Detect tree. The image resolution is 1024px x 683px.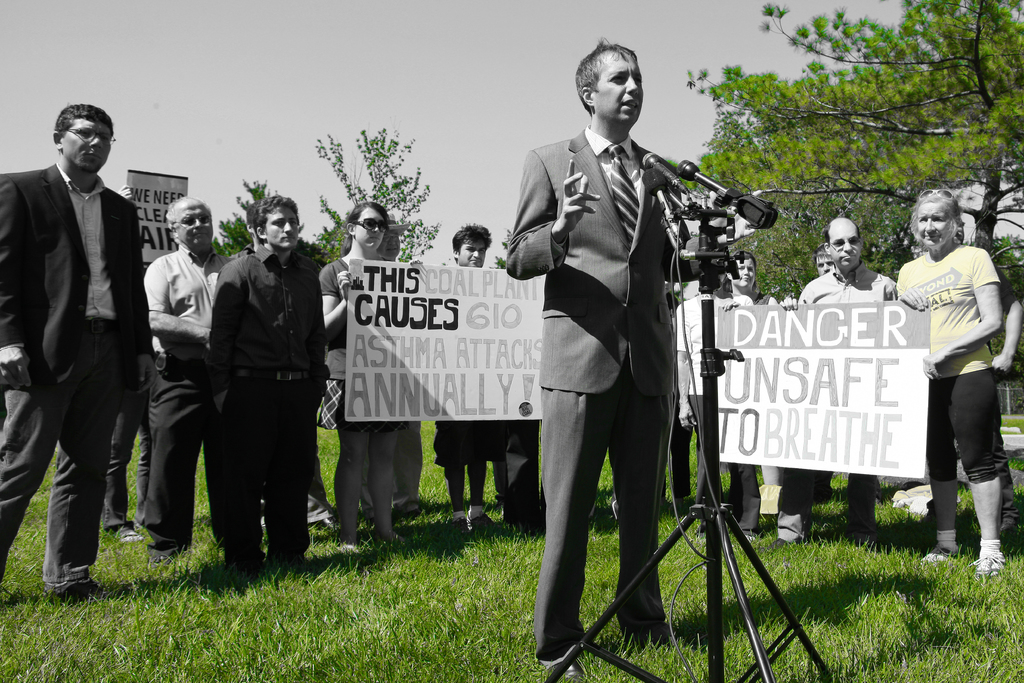
Rect(214, 176, 283, 257).
